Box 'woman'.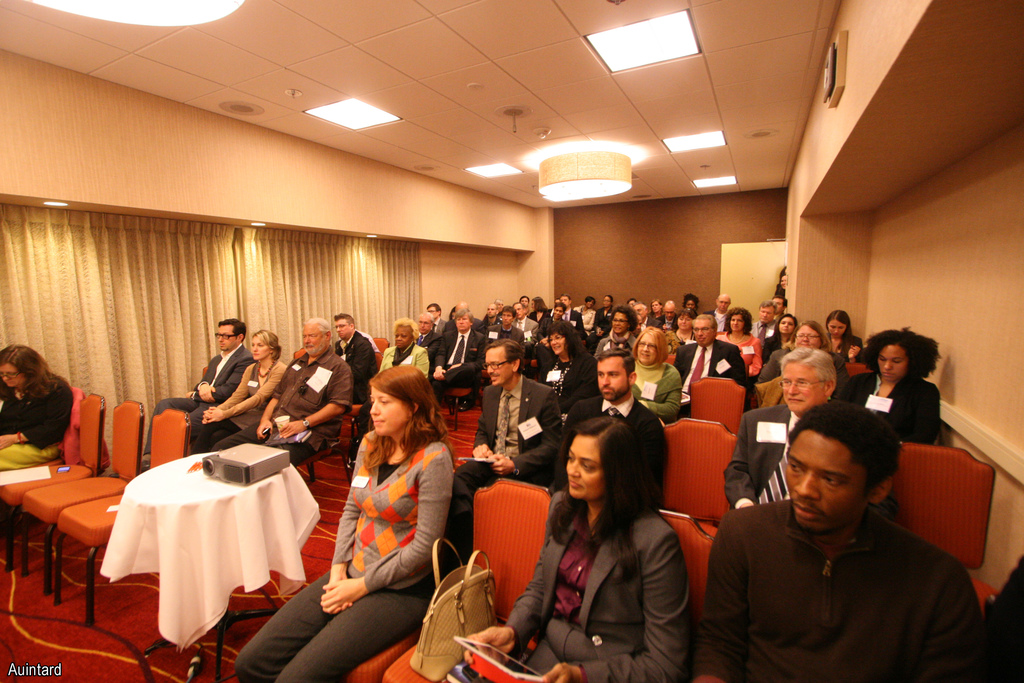
[822,305,865,363].
